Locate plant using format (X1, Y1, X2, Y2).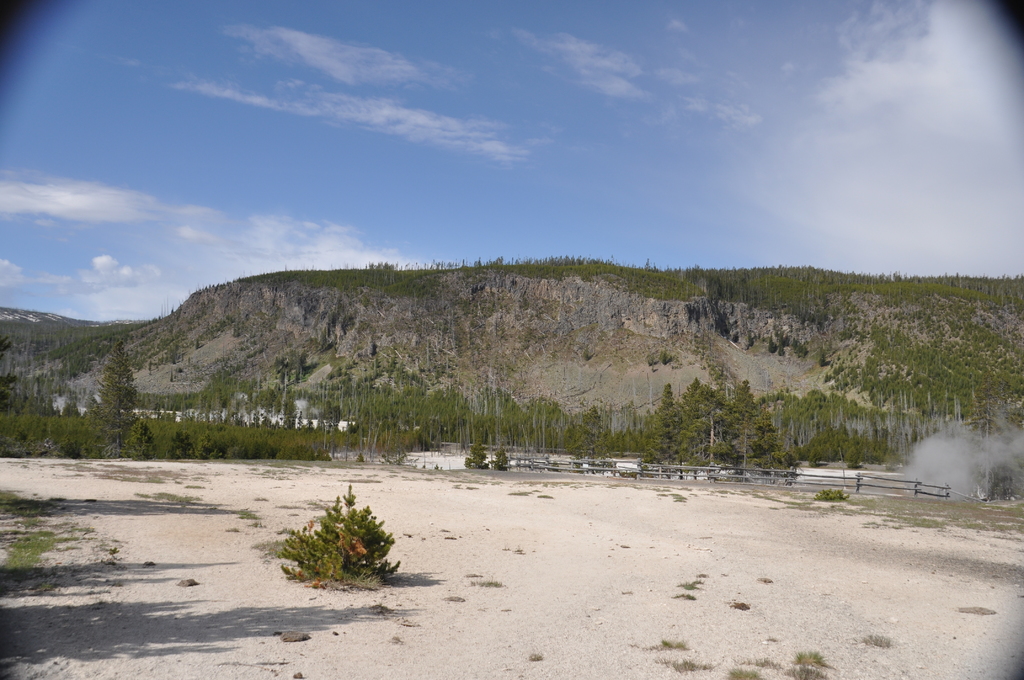
(819, 489, 850, 505).
